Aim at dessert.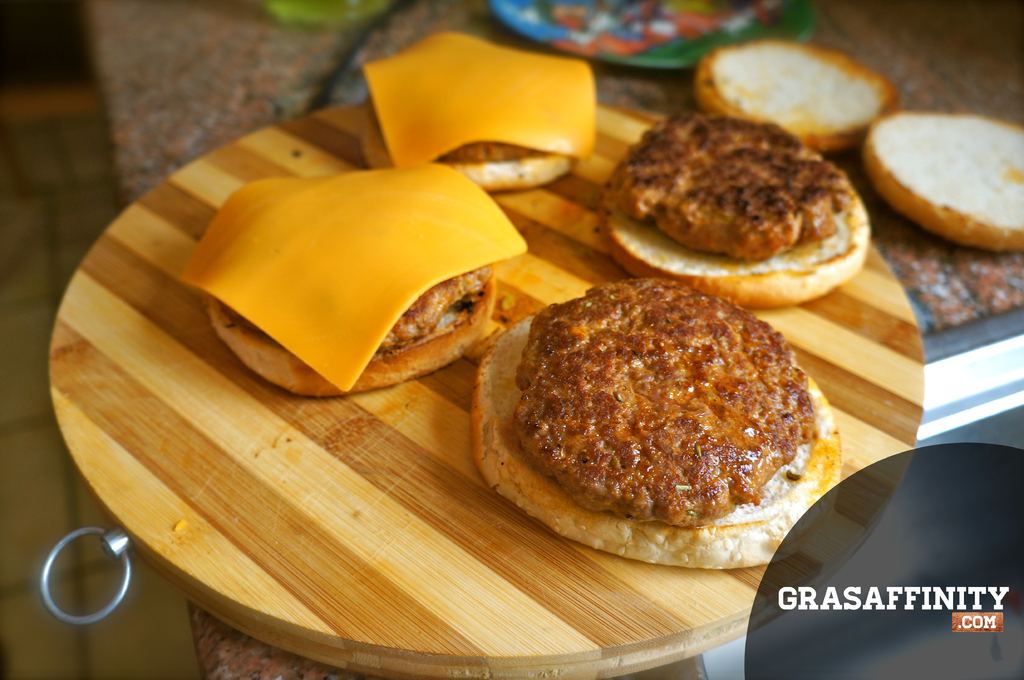
Aimed at 582/99/873/313.
